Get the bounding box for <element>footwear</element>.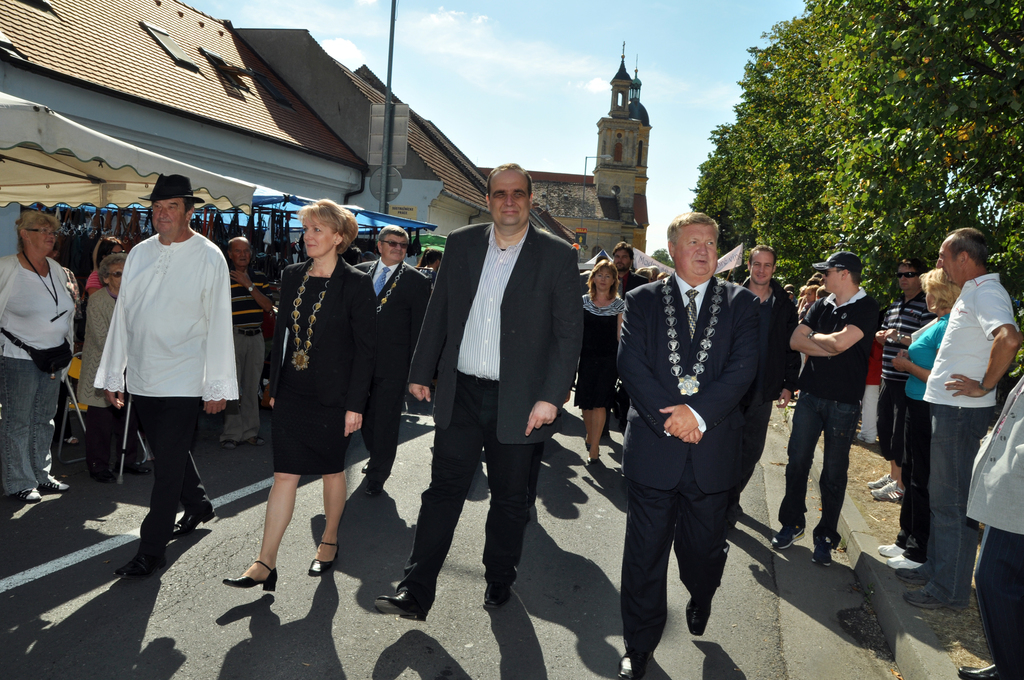
[768, 522, 803, 553].
